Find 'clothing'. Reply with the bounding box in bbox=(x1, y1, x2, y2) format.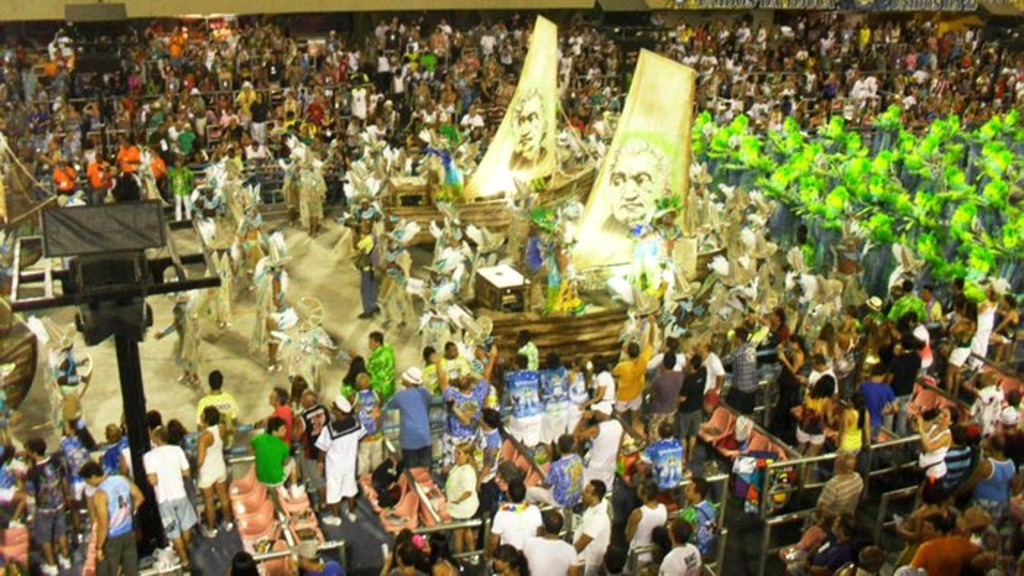
bbox=(977, 462, 1018, 509).
